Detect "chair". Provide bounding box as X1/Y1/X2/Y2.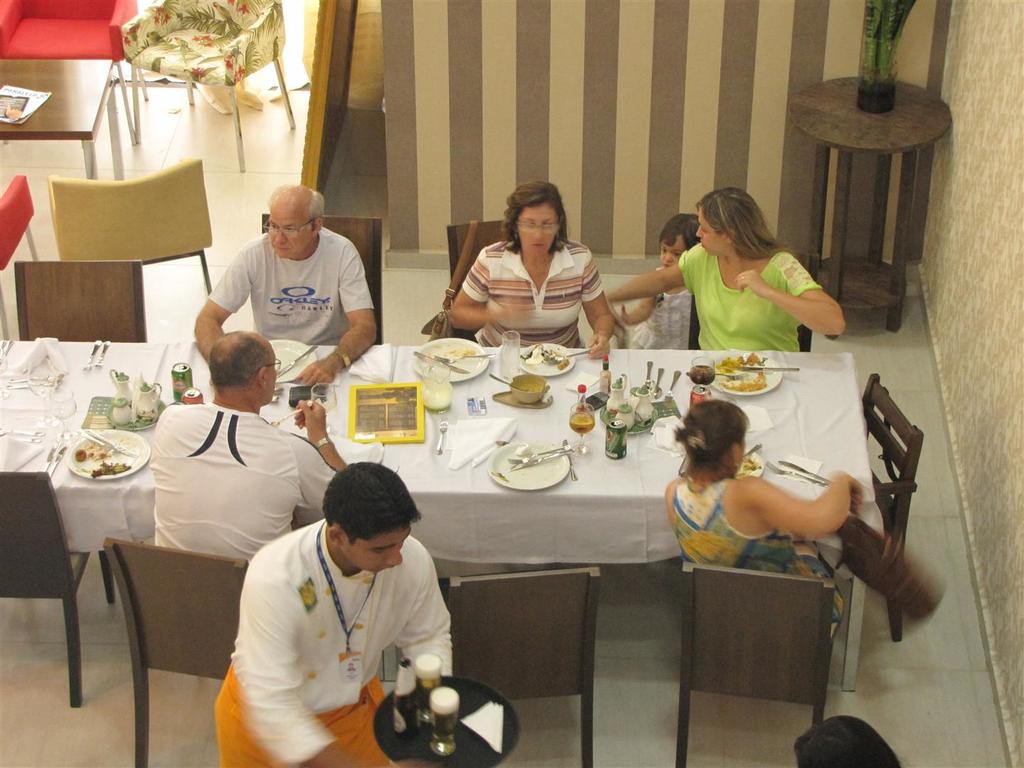
257/213/390/351.
